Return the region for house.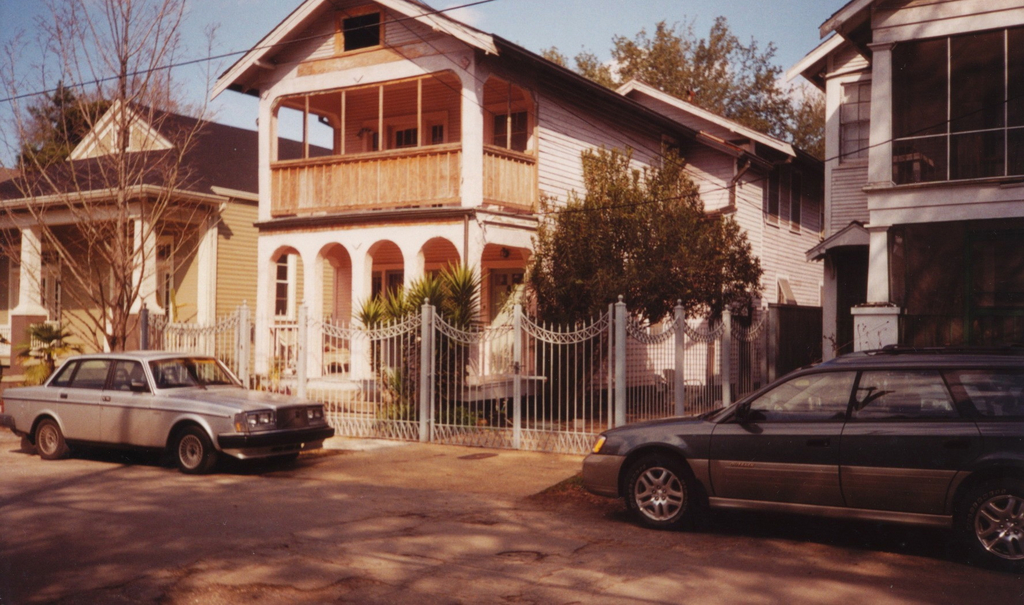
164 19 834 479.
